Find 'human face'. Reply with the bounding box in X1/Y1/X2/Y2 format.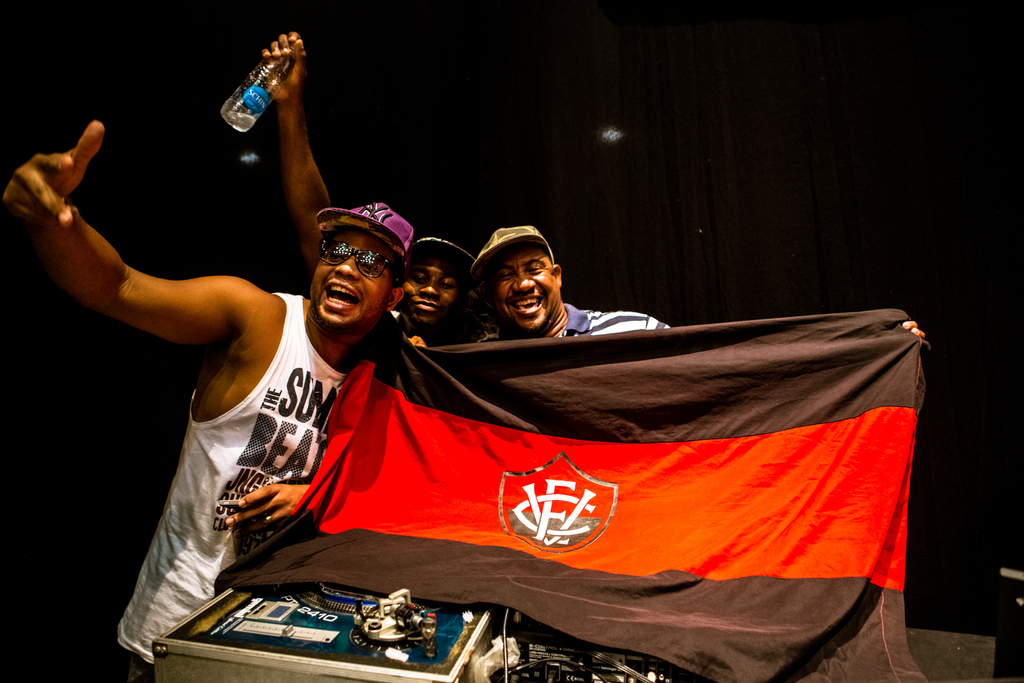
403/251/465/329.
